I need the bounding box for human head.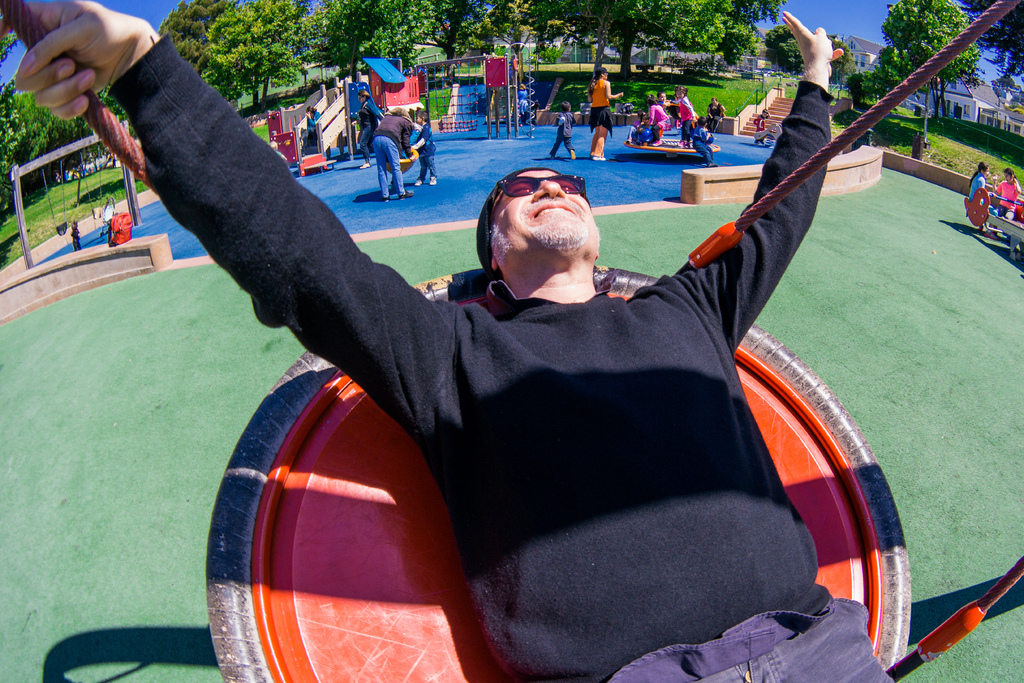
Here it is: <bbox>596, 66, 609, 78</bbox>.
